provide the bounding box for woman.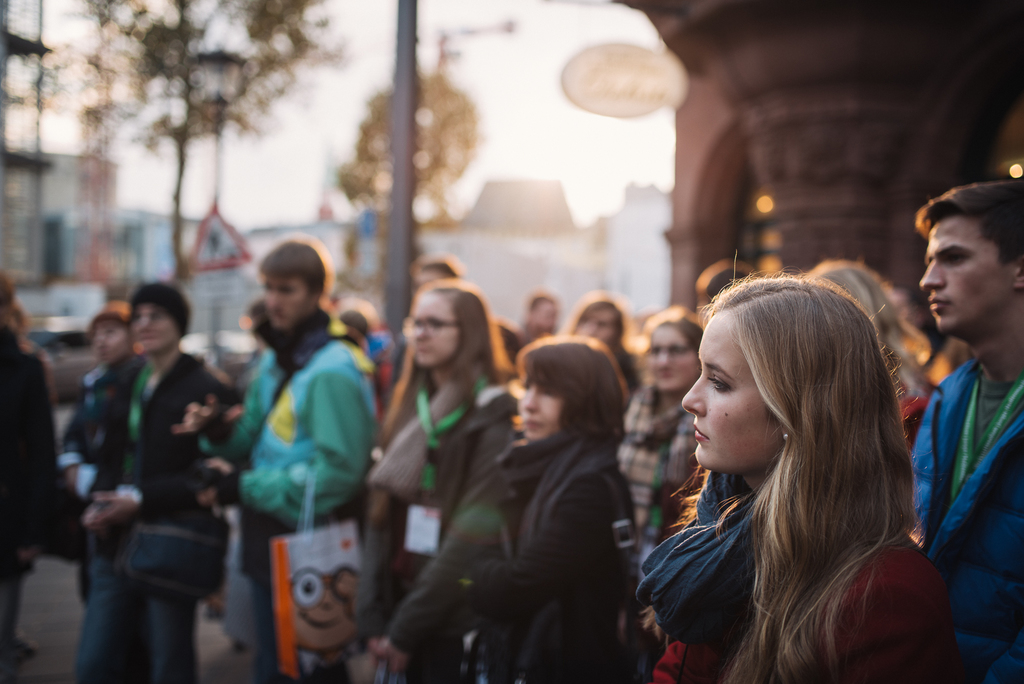
region(586, 234, 948, 683).
